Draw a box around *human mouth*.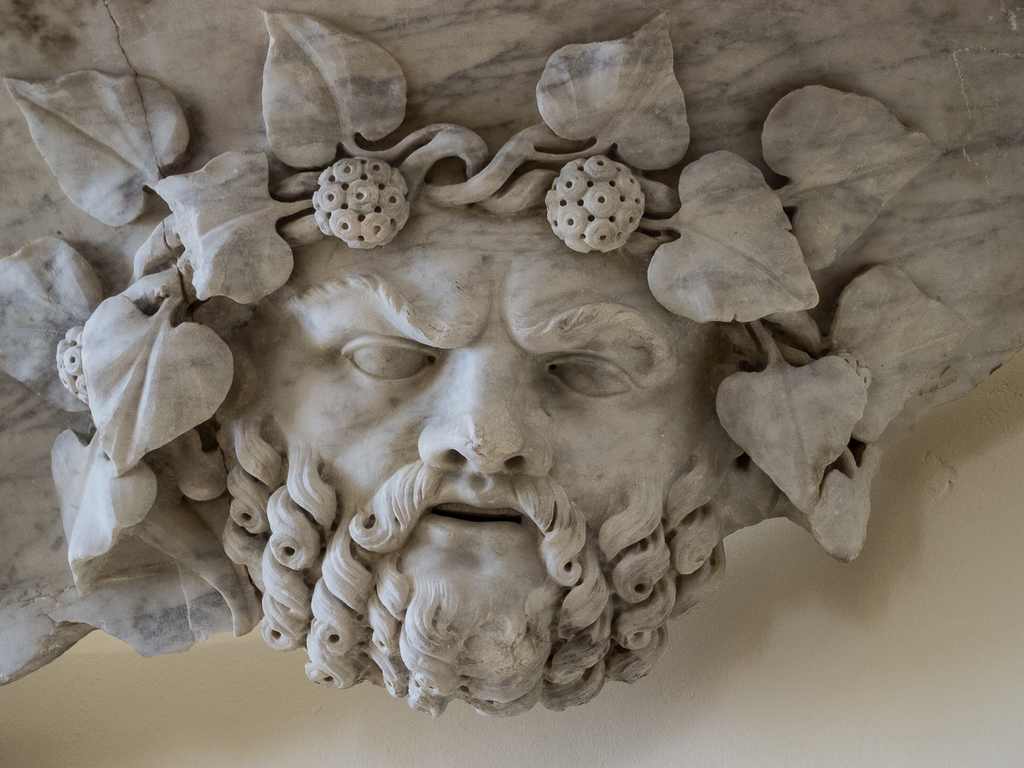
(x1=408, y1=473, x2=538, y2=549).
